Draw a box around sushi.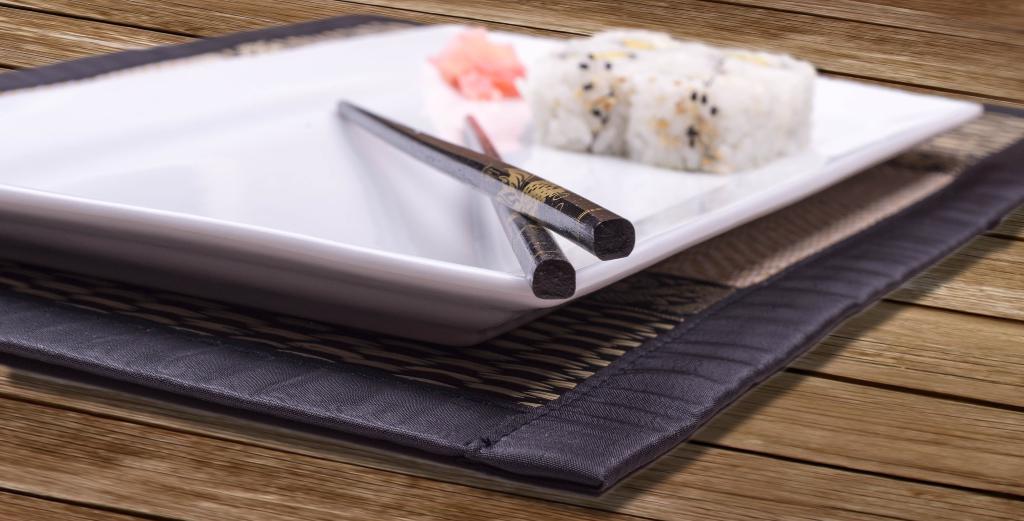
<region>538, 35, 680, 154</region>.
